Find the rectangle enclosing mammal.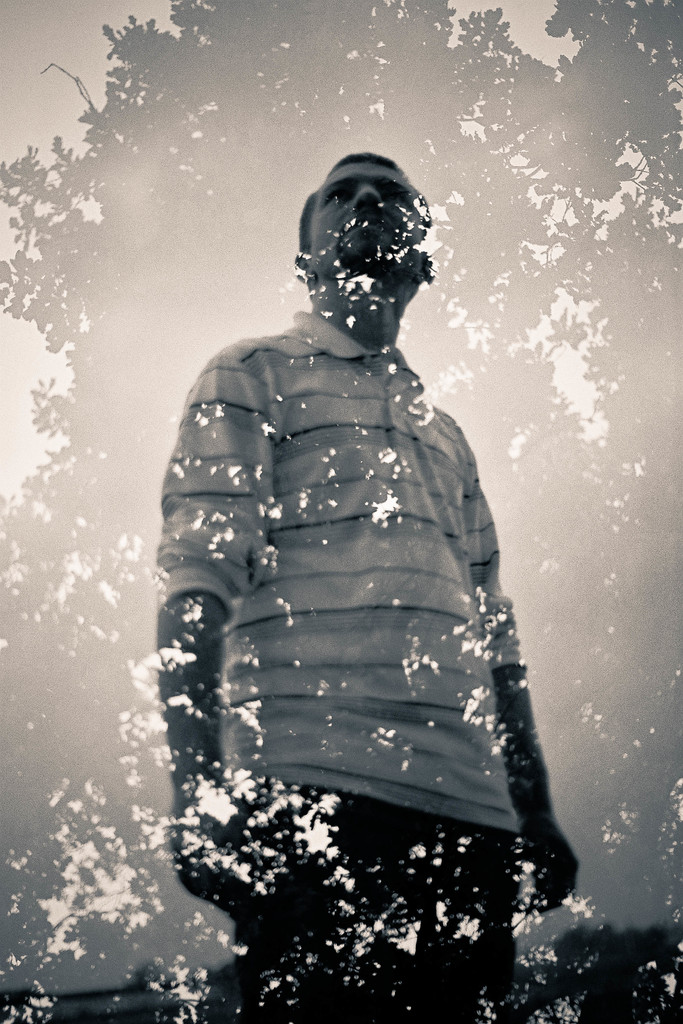
left=119, top=120, right=659, bottom=1011.
